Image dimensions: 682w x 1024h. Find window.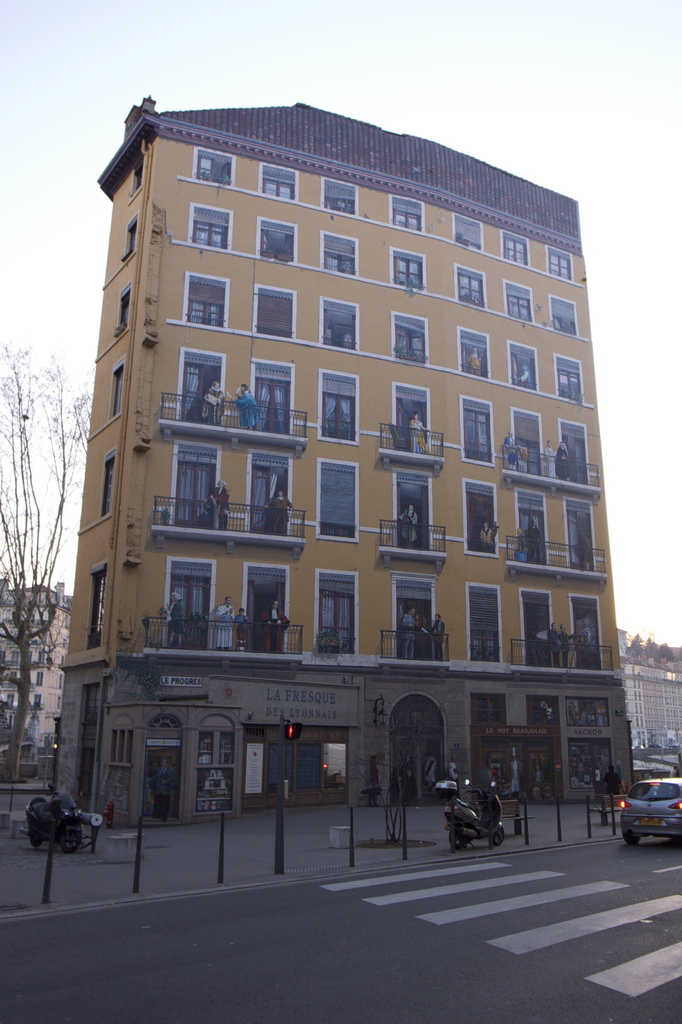
(502,227,528,266).
